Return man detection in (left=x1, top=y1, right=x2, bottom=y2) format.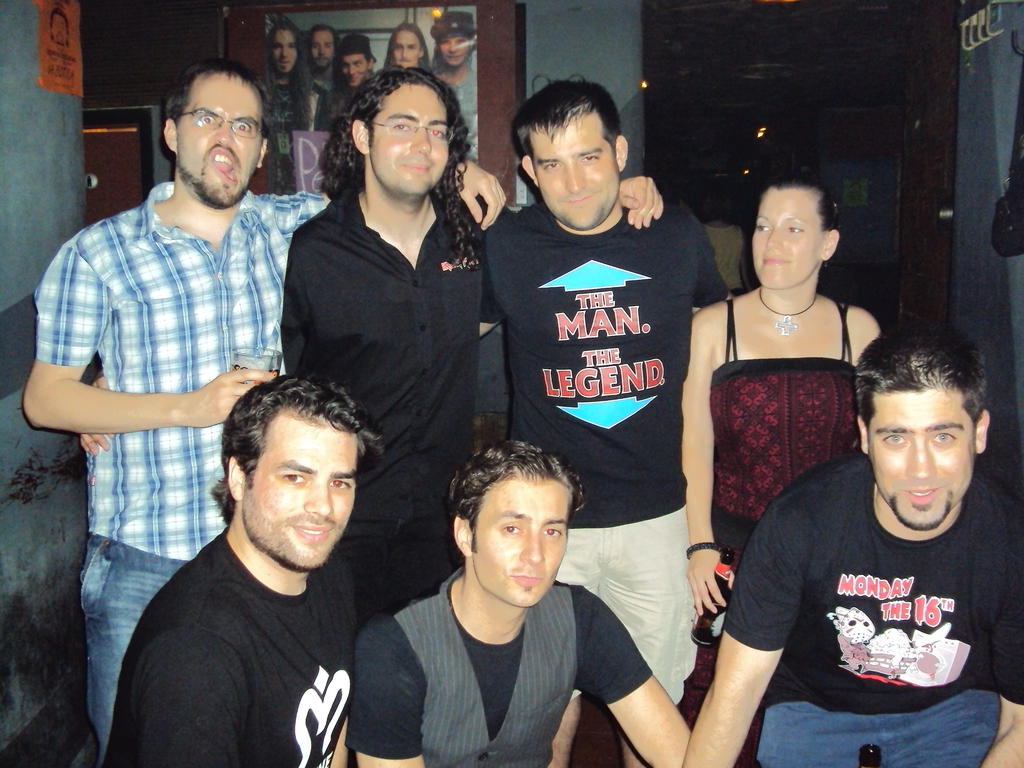
(left=378, top=20, right=431, bottom=77).
